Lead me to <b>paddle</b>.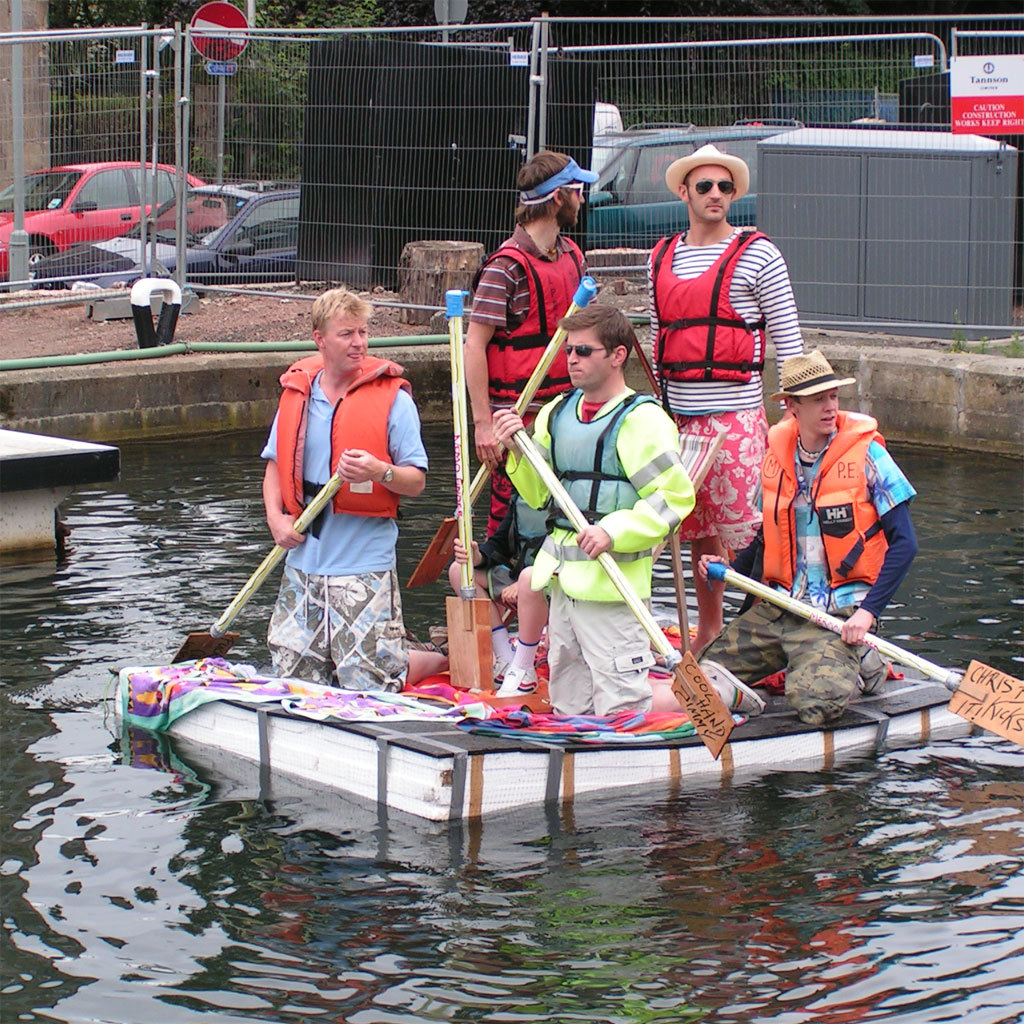
Lead to 443, 290, 490, 687.
